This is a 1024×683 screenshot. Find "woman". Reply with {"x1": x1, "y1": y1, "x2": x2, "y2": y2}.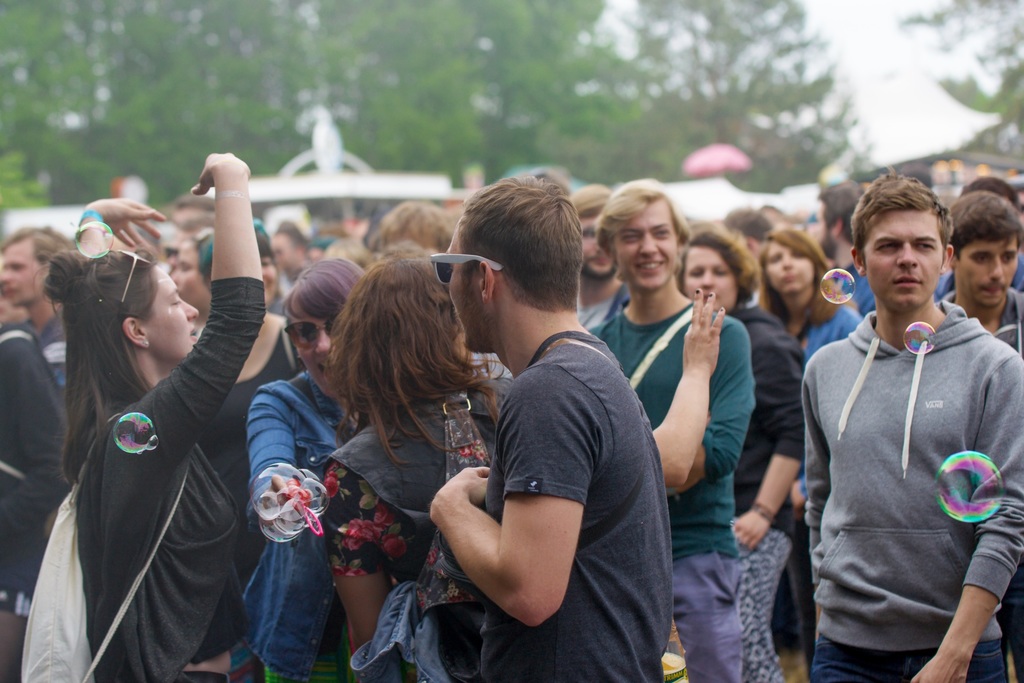
{"x1": 758, "y1": 226, "x2": 870, "y2": 531}.
